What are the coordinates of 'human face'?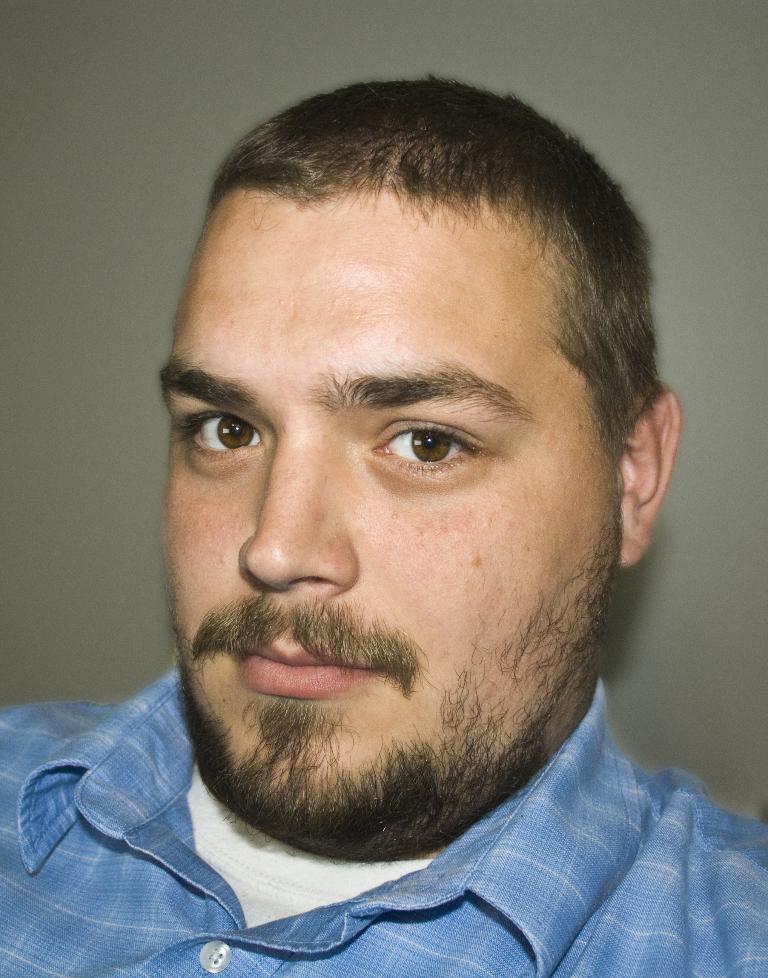
[x1=151, y1=189, x2=627, y2=846].
